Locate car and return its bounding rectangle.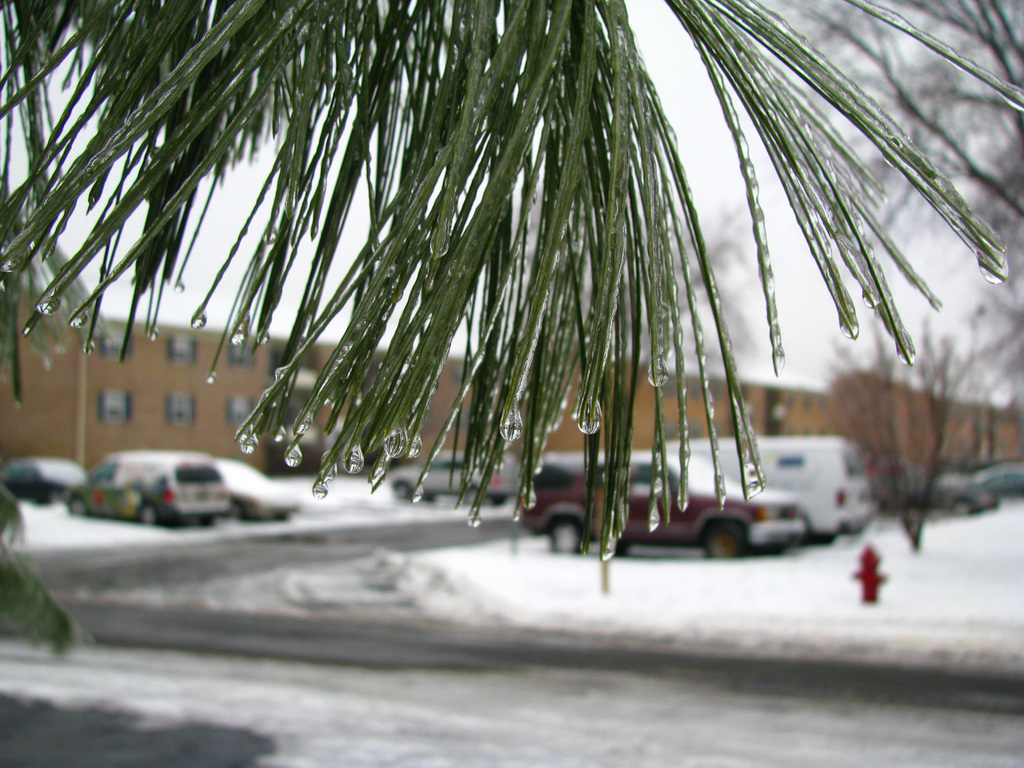
(1,457,86,507).
